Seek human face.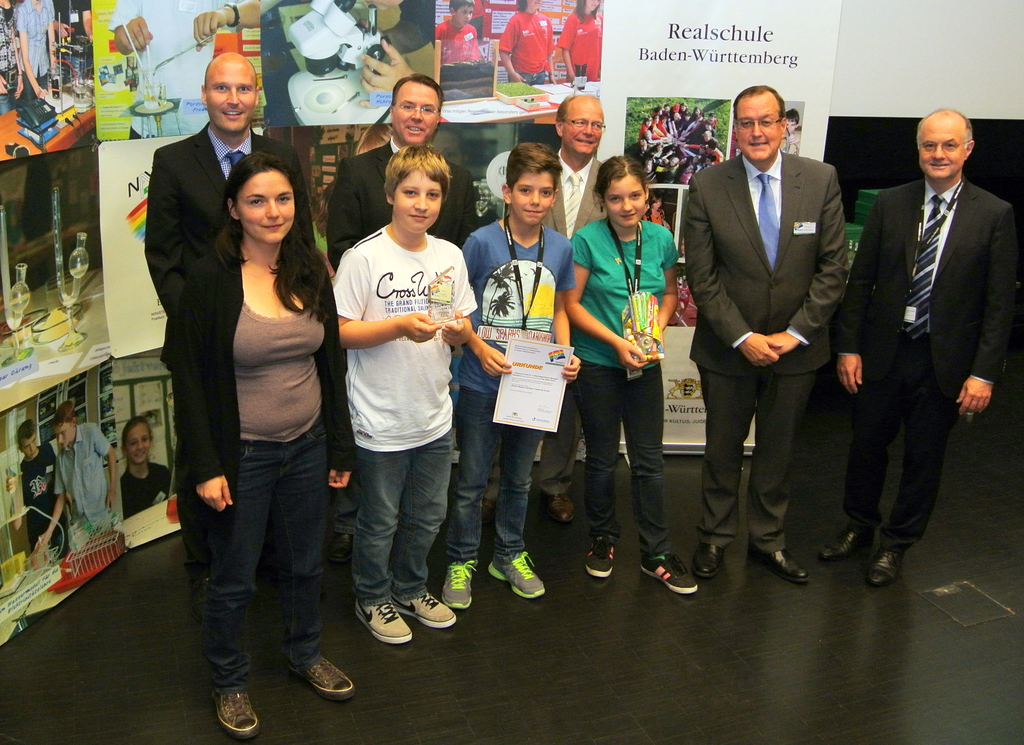
x1=525, y1=0, x2=545, y2=8.
